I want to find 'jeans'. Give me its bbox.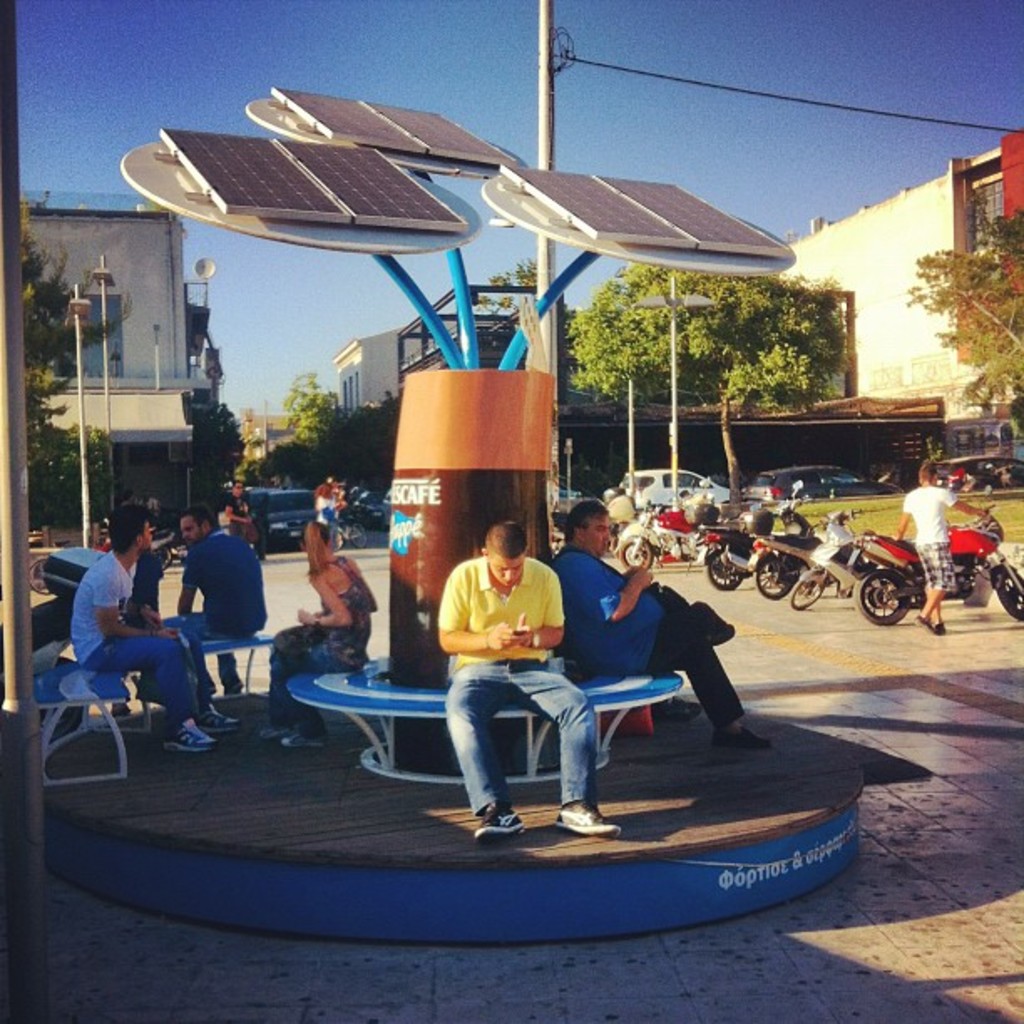
bbox(89, 631, 202, 723).
